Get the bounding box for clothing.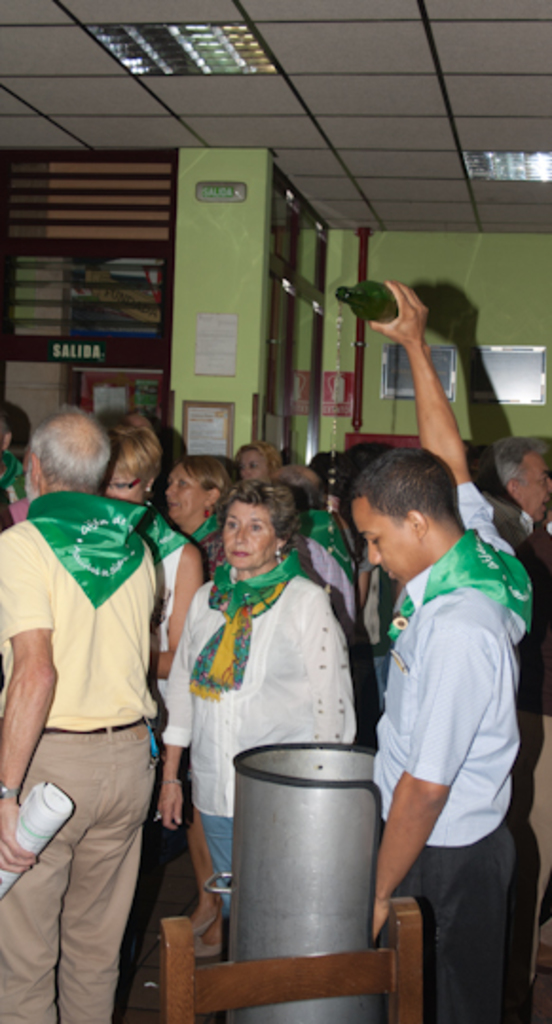
locate(359, 503, 522, 1022).
